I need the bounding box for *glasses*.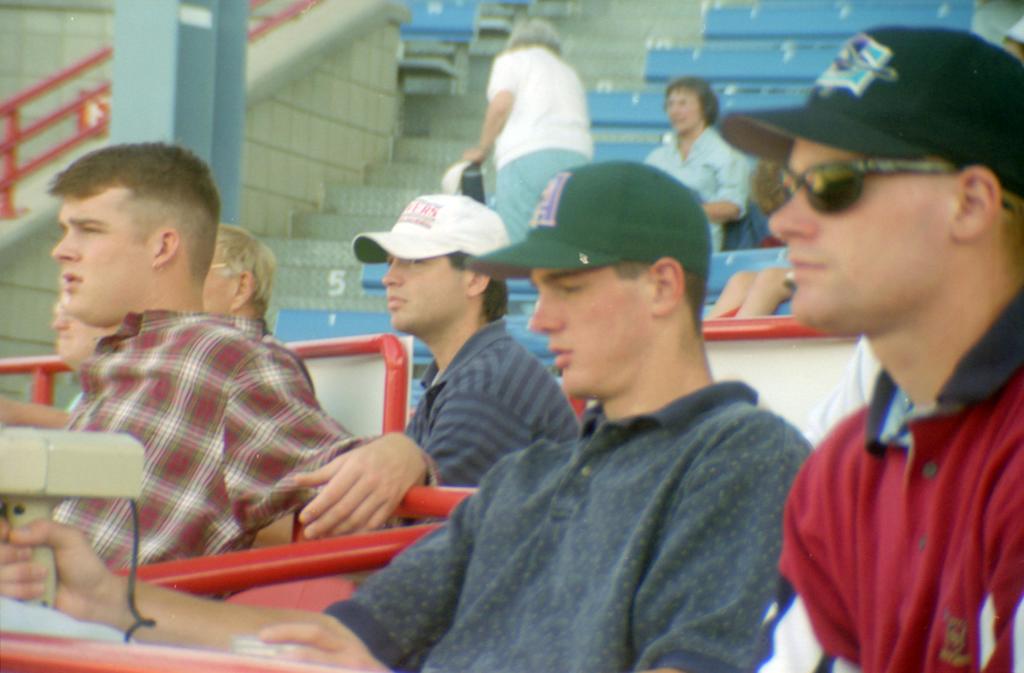
Here it is: (x1=777, y1=155, x2=1020, y2=217).
